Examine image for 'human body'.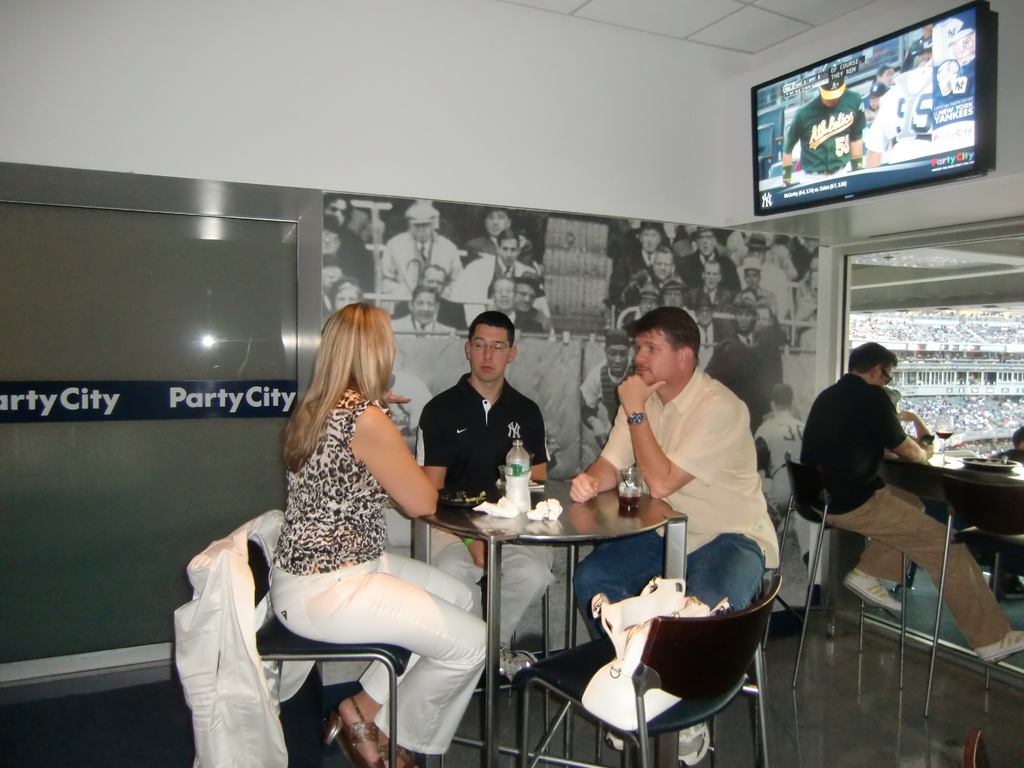
Examination result: 570 303 771 766.
